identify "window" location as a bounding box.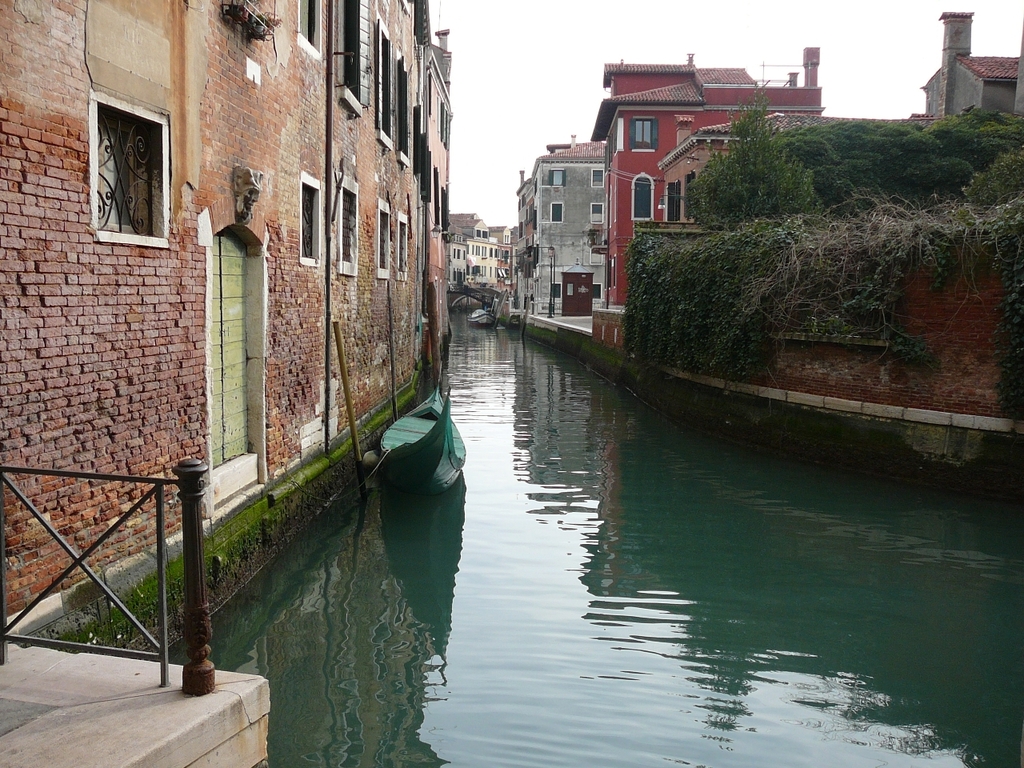
box(373, 202, 391, 282).
